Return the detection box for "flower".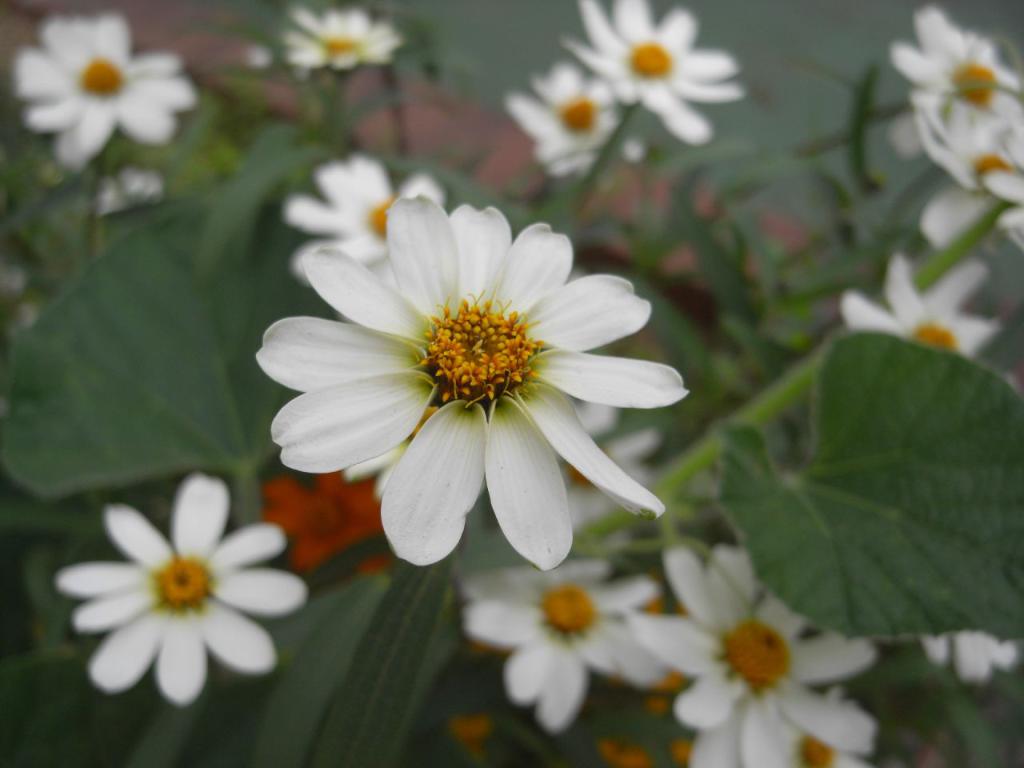
[629,538,882,767].
